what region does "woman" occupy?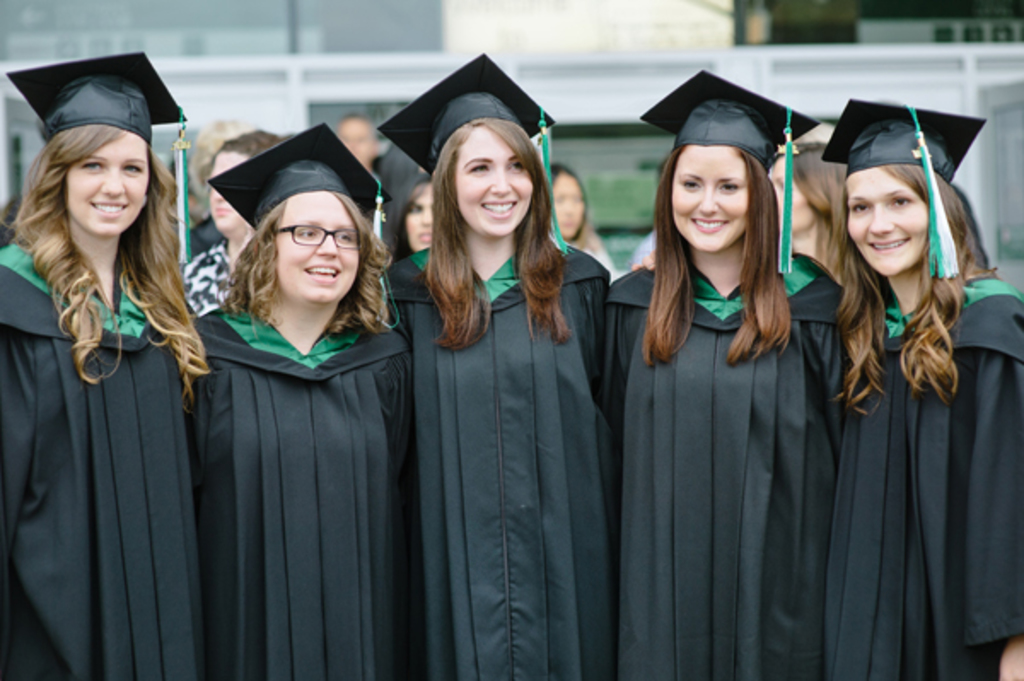
(26, 73, 203, 680).
